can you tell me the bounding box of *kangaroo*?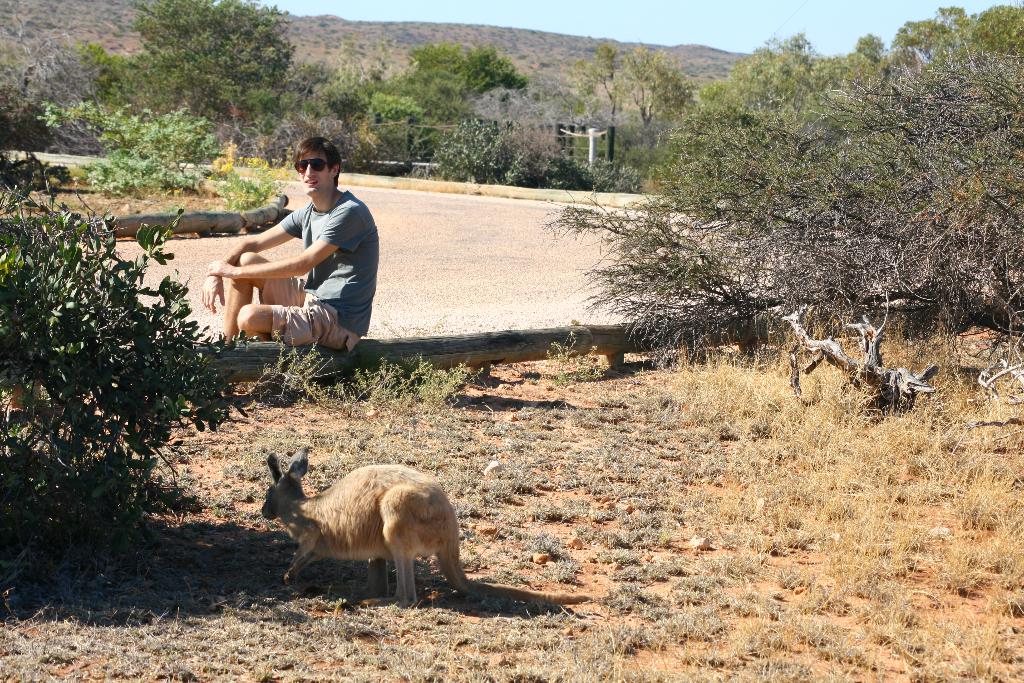
<box>257,454,593,621</box>.
